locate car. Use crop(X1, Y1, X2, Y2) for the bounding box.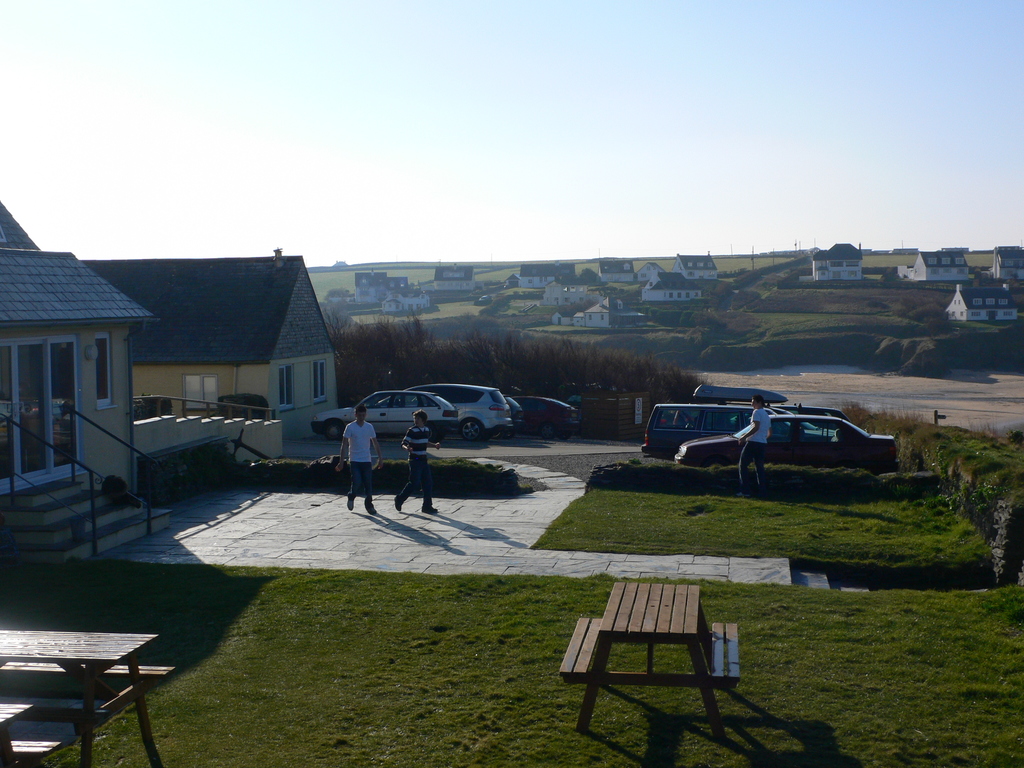
crop(314, 386, 457, 438).
